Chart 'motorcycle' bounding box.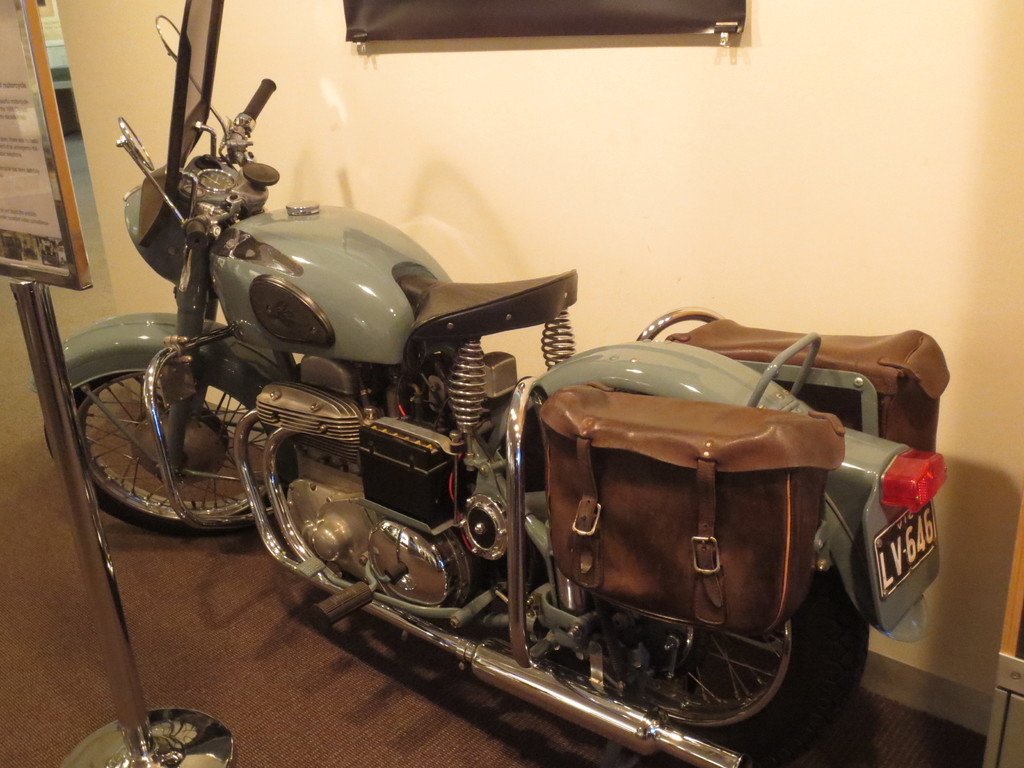
Charted: pyautogui.locateOnScreen(28, 13, 950, 767).
